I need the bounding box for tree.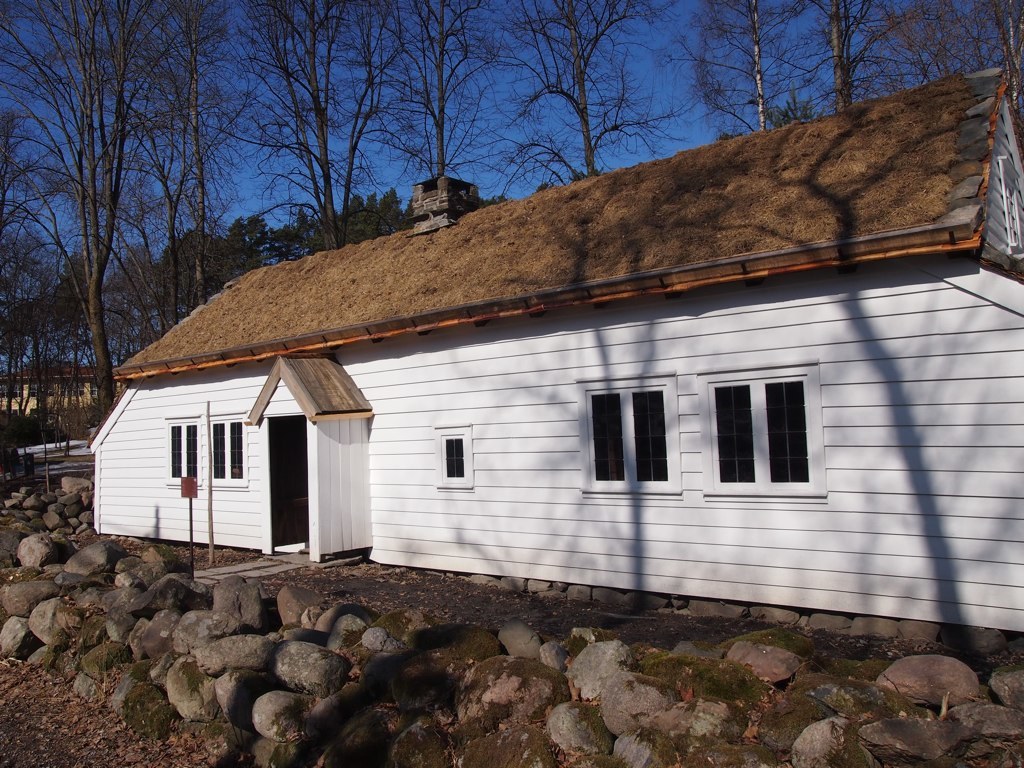
Here it is: Rect(0, 0, 216, 441).
